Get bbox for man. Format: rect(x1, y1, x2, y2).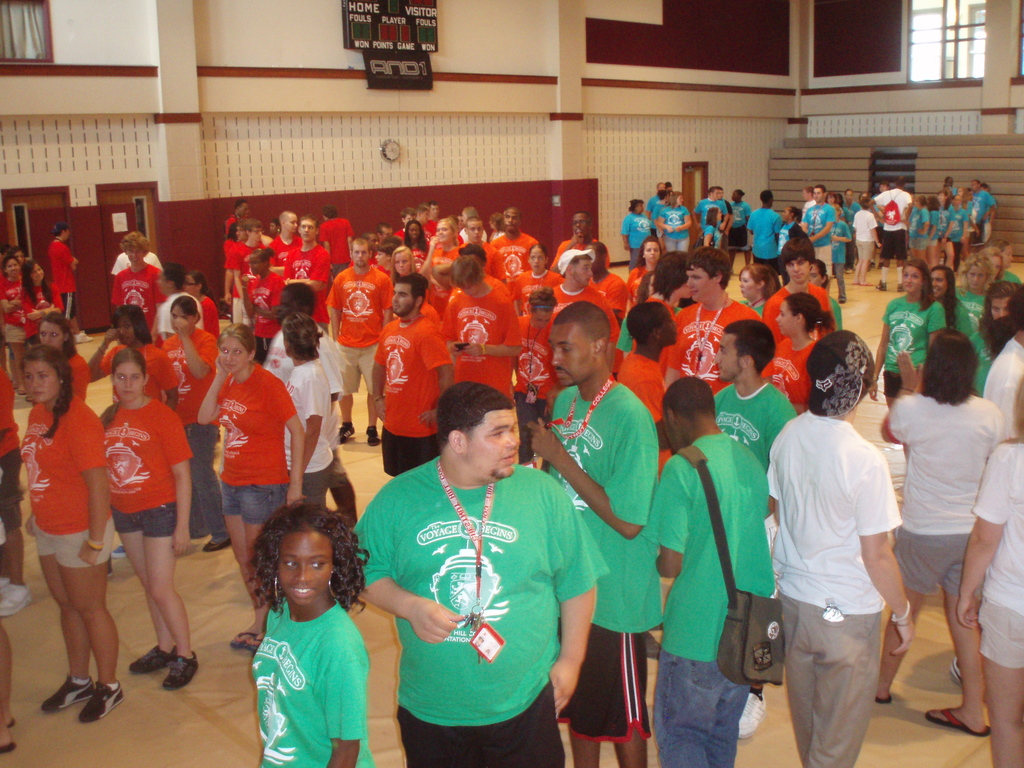
rect(367, 275, 456, 476).
